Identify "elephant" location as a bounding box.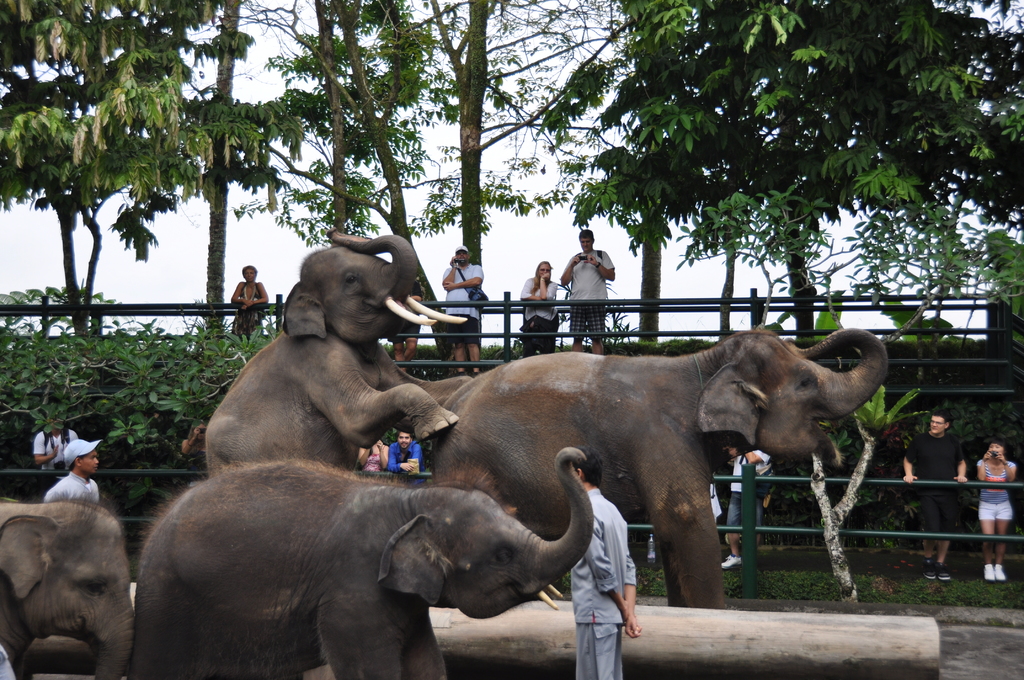
BBox(179, 230, 472, 478).
